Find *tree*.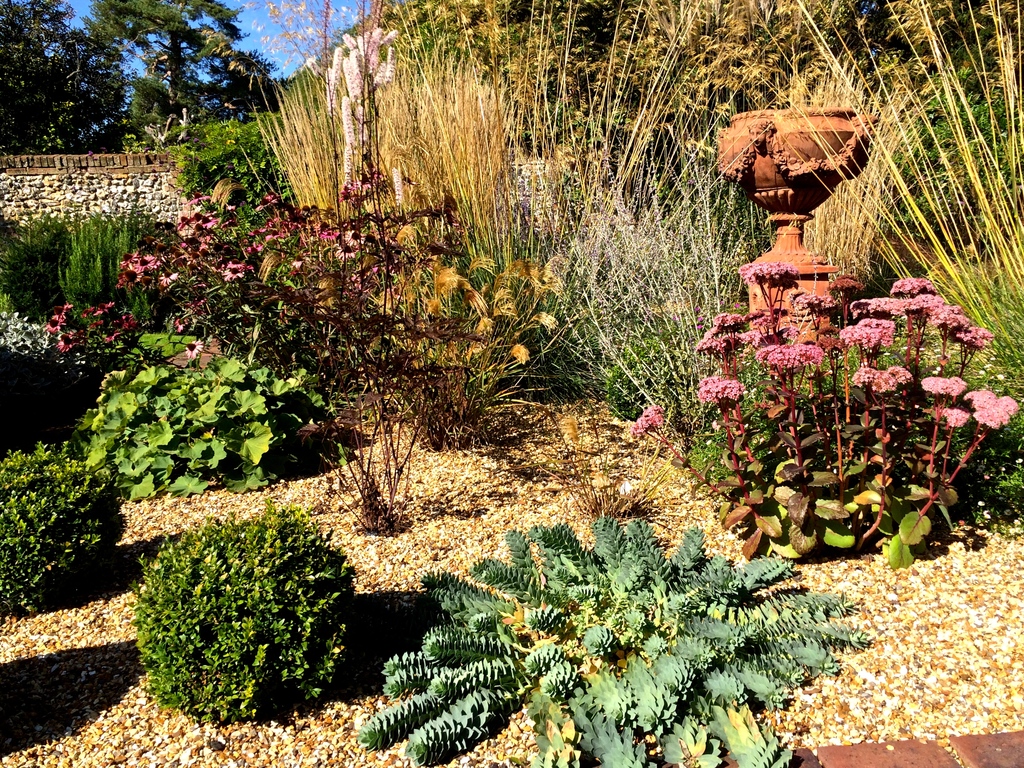
pyautogui.locateOnScreen(83, 0, 249, 148).
